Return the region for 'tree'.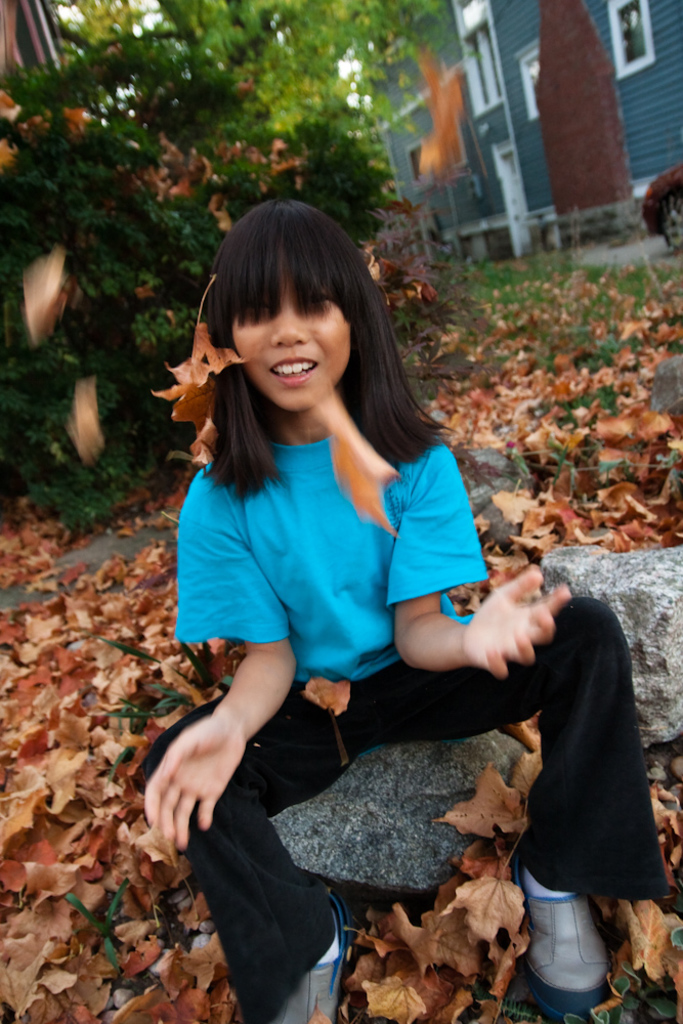
(0, 0, 453, 358).
